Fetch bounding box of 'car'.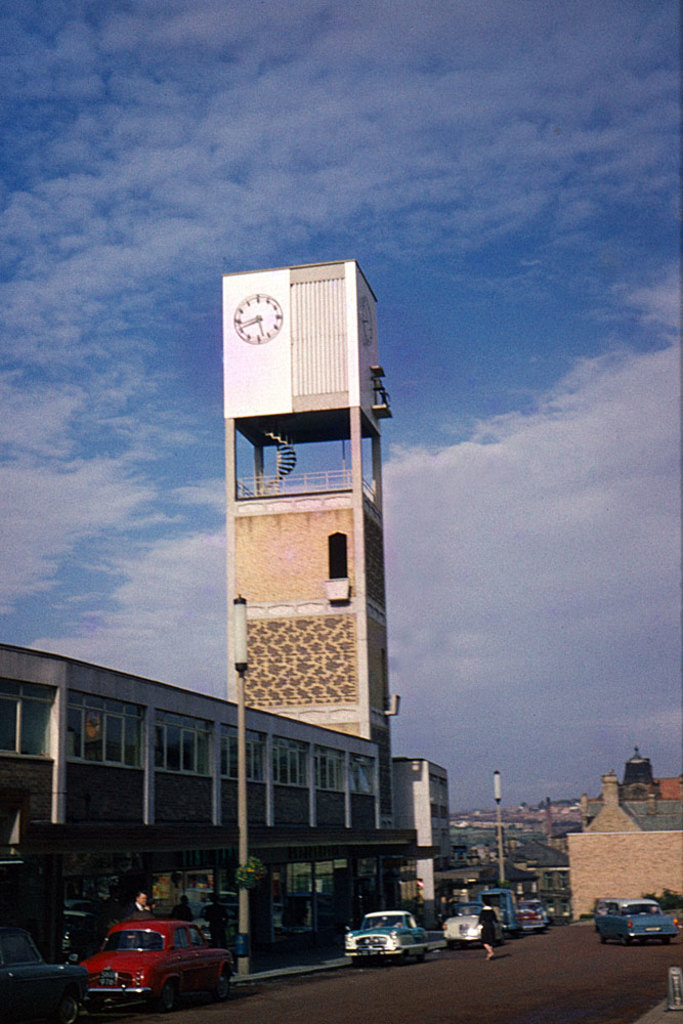
Bbox: left=342, top=905, right=449, bottom=963.
